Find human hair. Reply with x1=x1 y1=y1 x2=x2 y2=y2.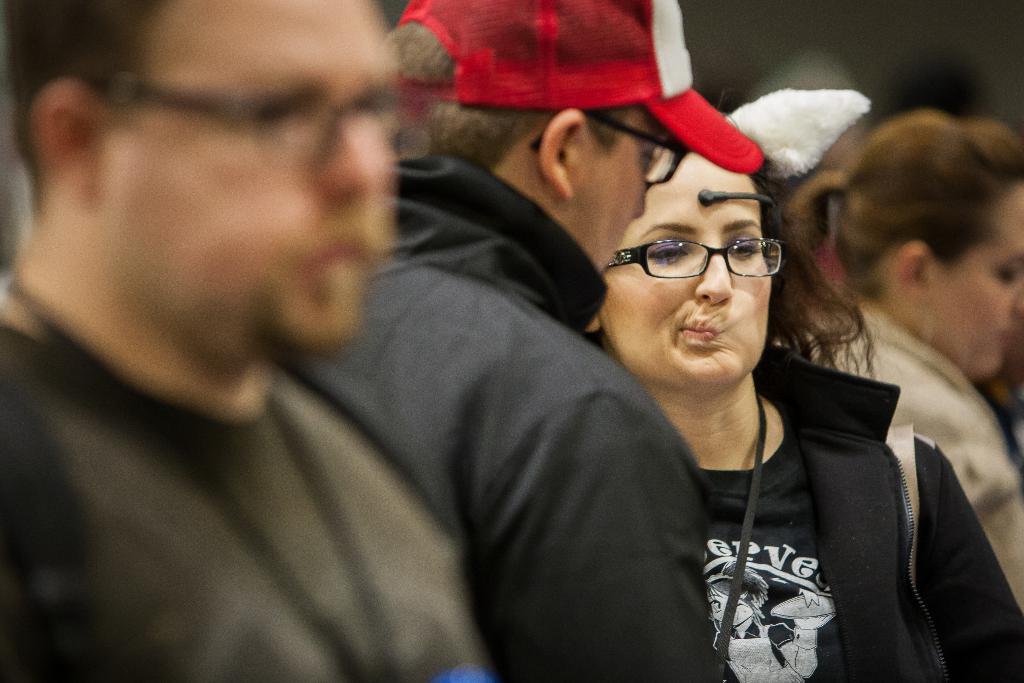
x1=810 y1=99 x2=1008 y2=386.
